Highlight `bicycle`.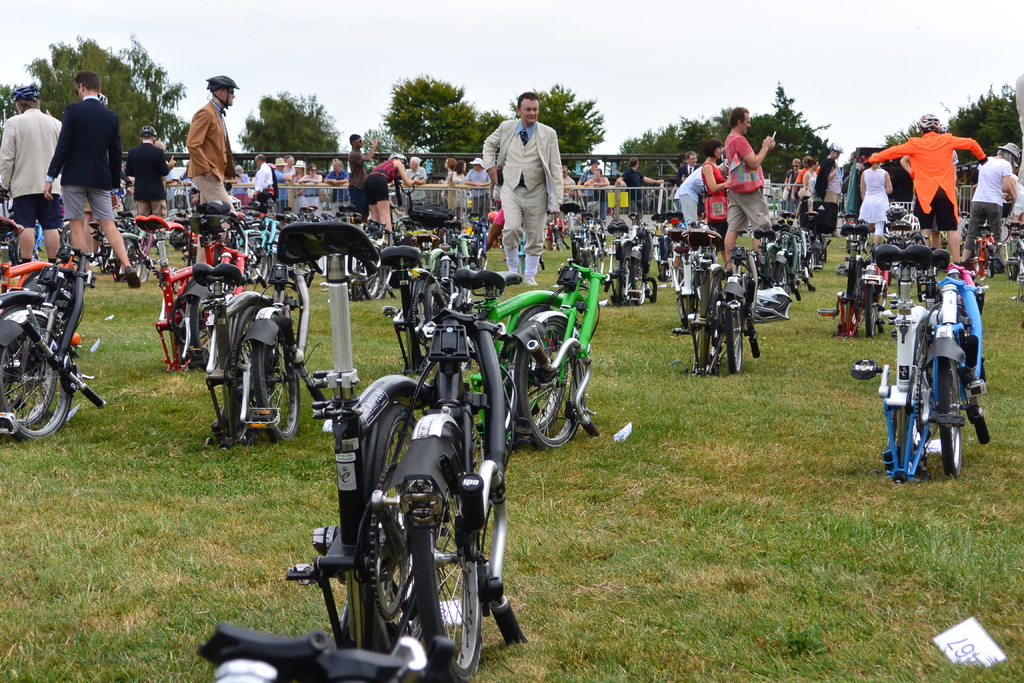
Highlighted region: bbox(817, 218, 888, 340).
